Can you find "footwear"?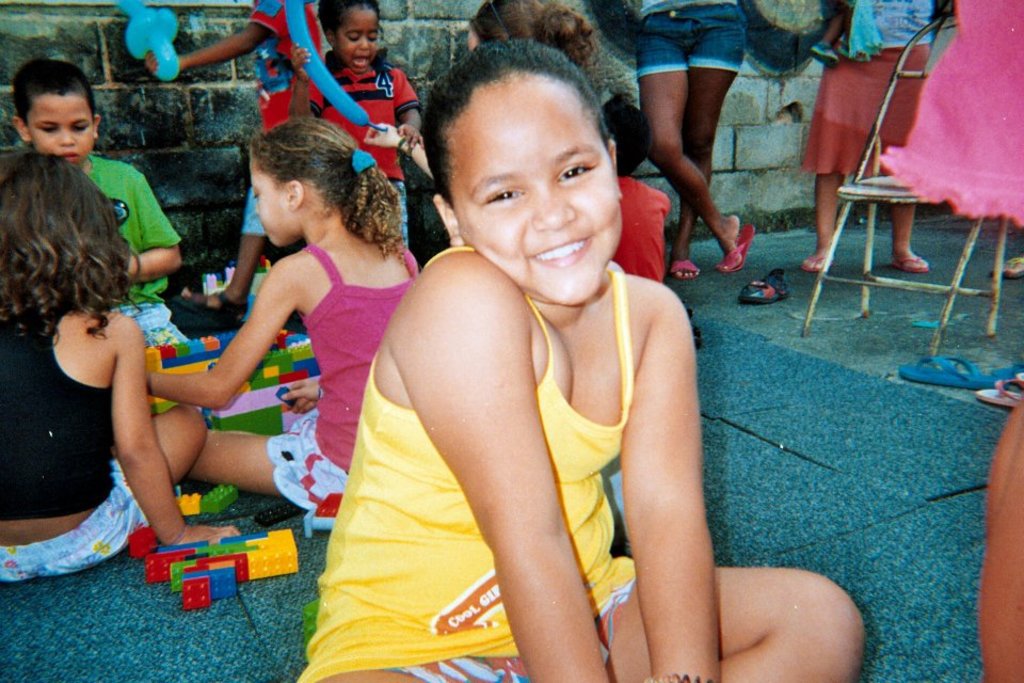
Yes, bounding box: <box>898,355,995,382</box>.
